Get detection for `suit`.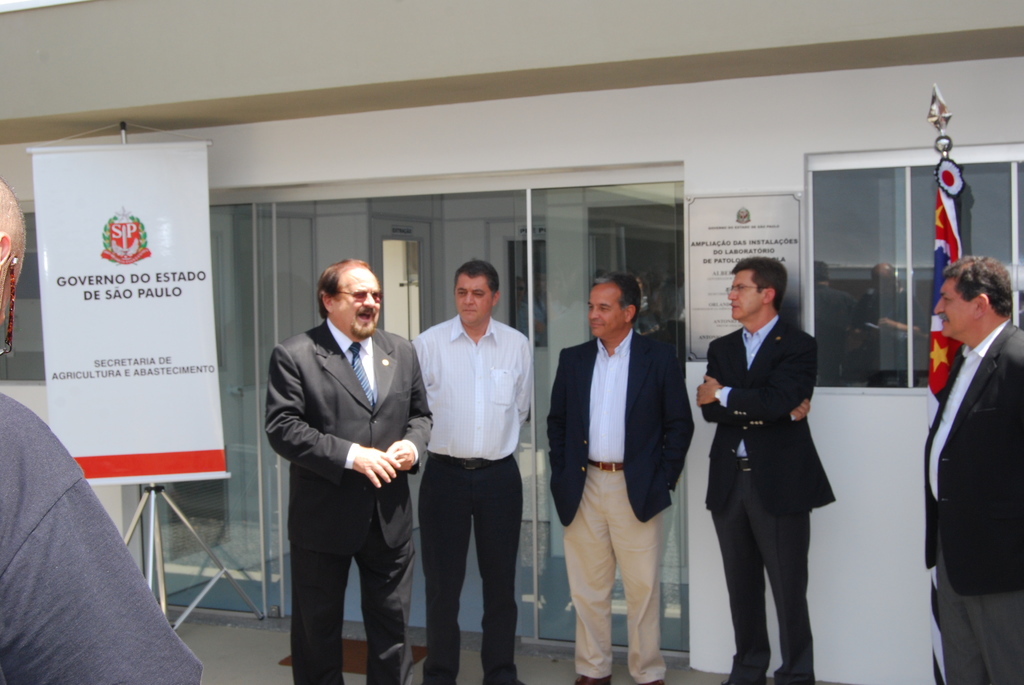
Detection: pyautogui.locateOnScreen(924, 319, 1023, 684).
